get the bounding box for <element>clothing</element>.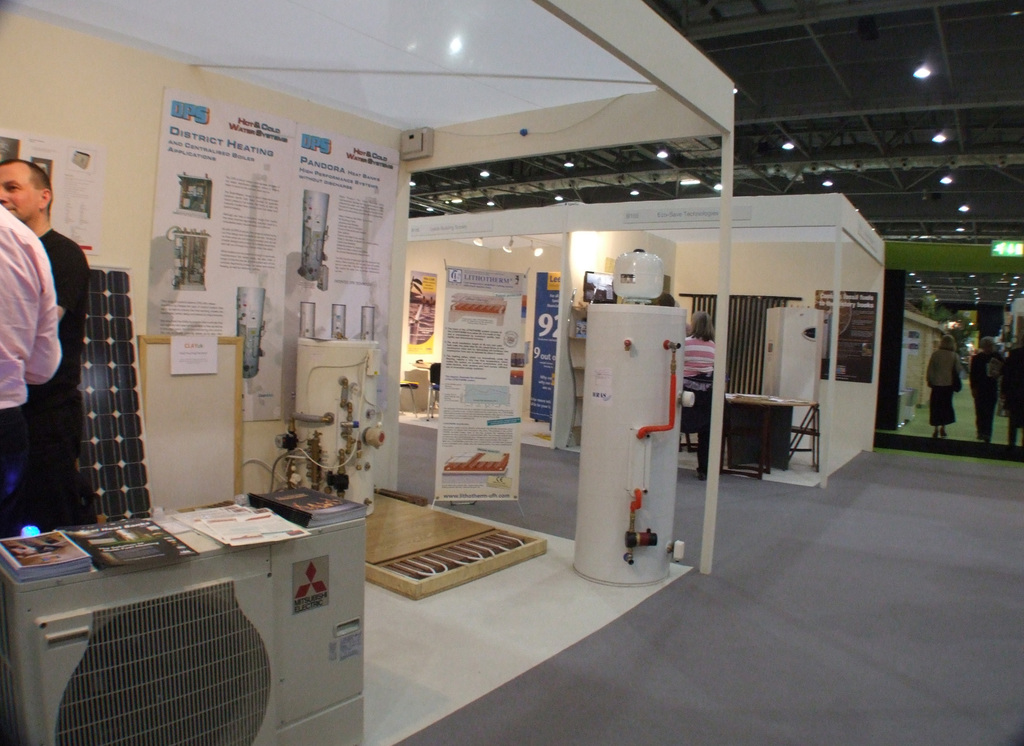
[x1=20, y1=225, x2=89, y2=528].
